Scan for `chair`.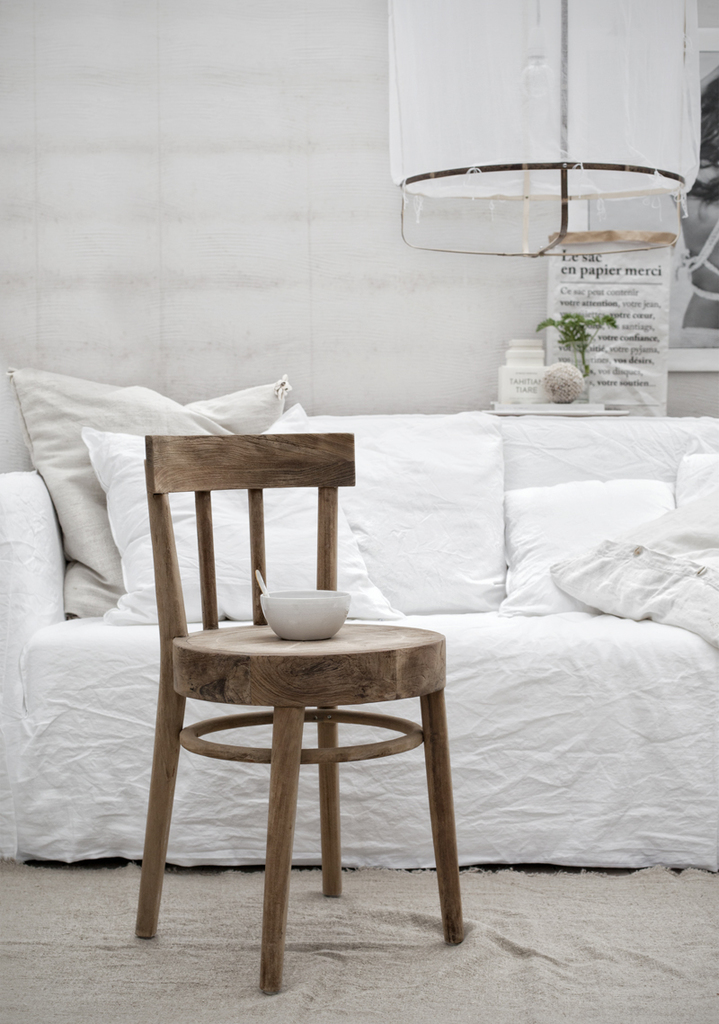
Scan result: x1=150, y1=433, x2=460, y2=997.
